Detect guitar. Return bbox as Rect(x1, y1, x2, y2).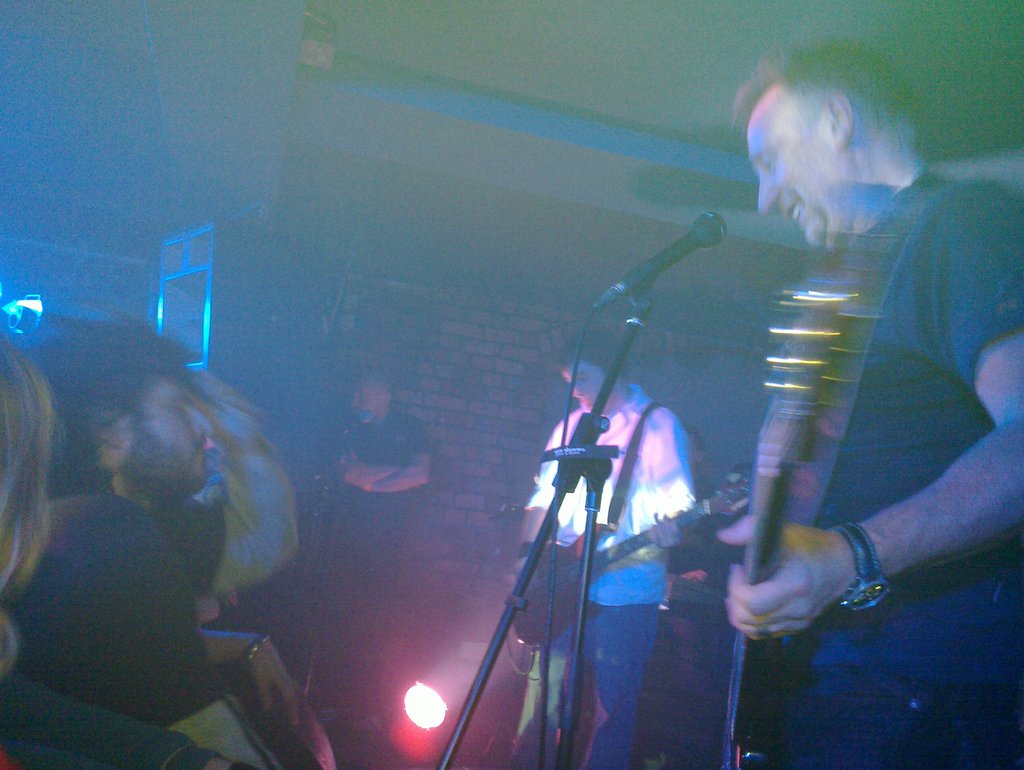
Rect(506, 470, 772, 645).
